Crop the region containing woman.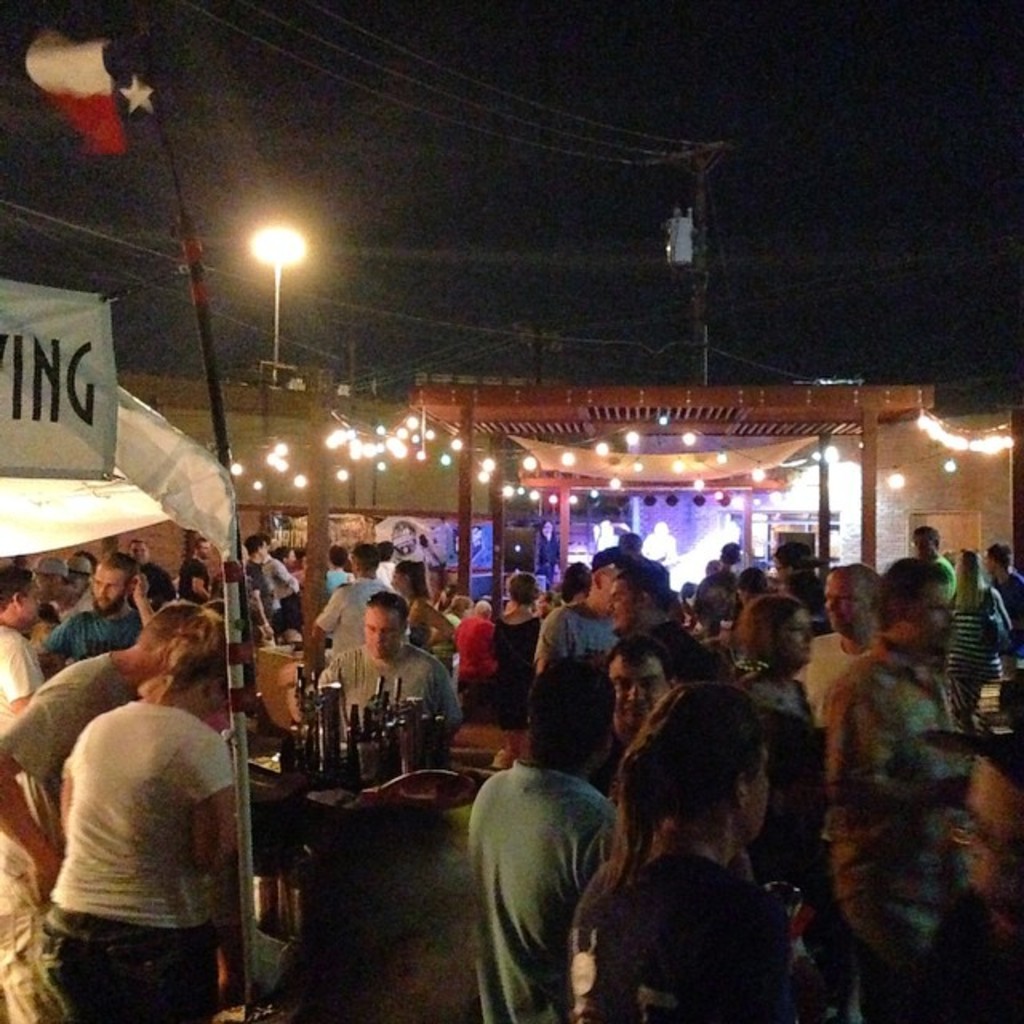
Crop region: locate(554, 672, 838, 1023).
